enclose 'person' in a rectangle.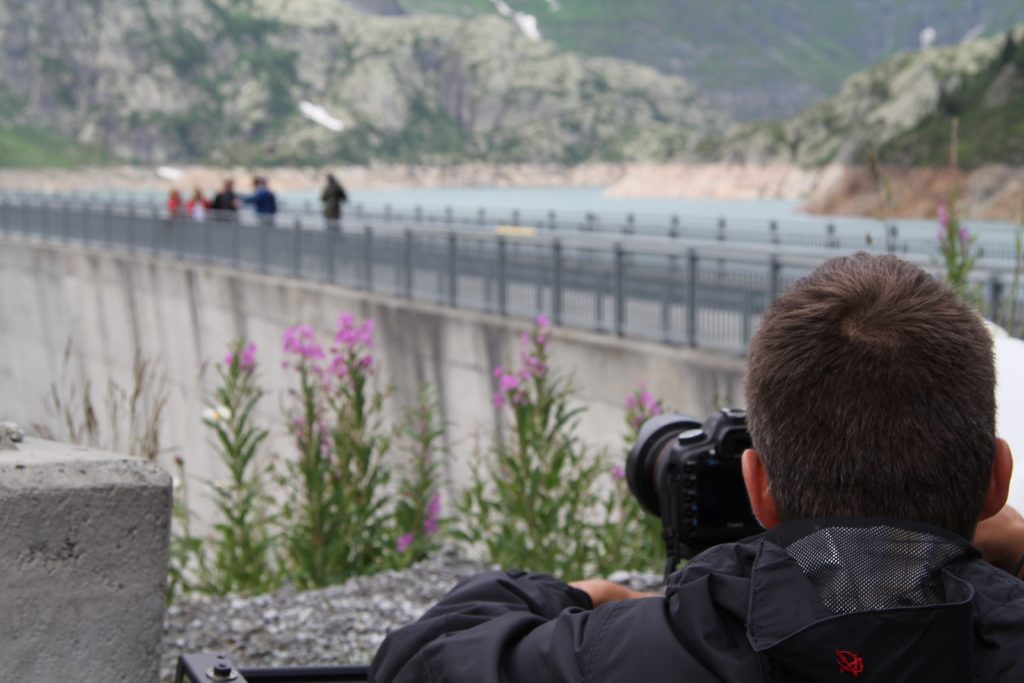
pyautogui.locateOnScreen(371, 247, 1018, 682).
